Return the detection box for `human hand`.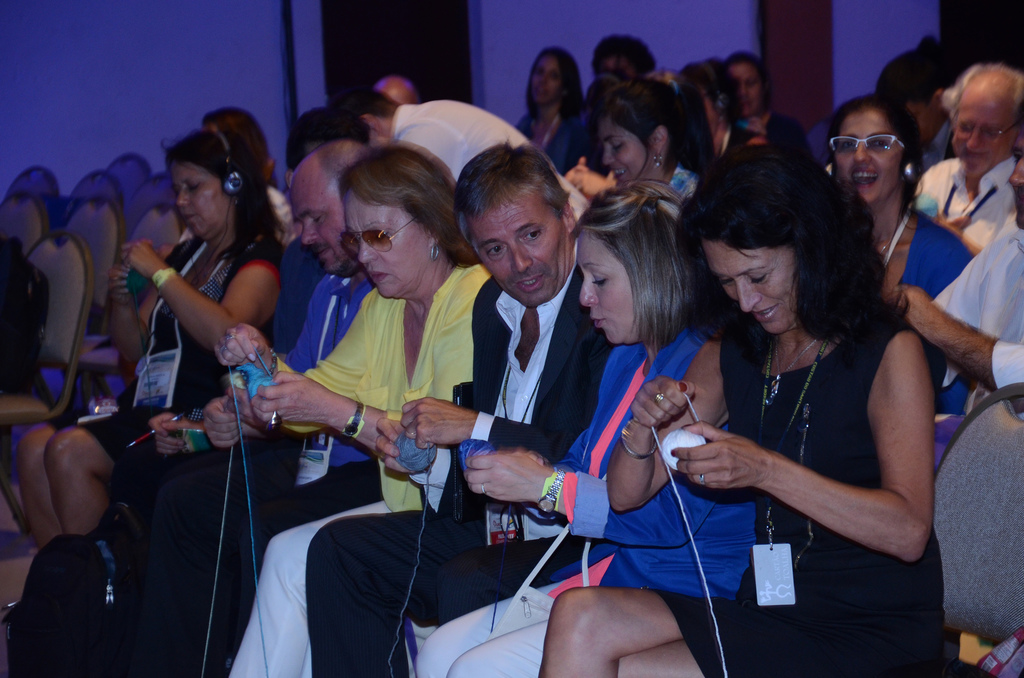
box=[881, 284, 925, 315].
